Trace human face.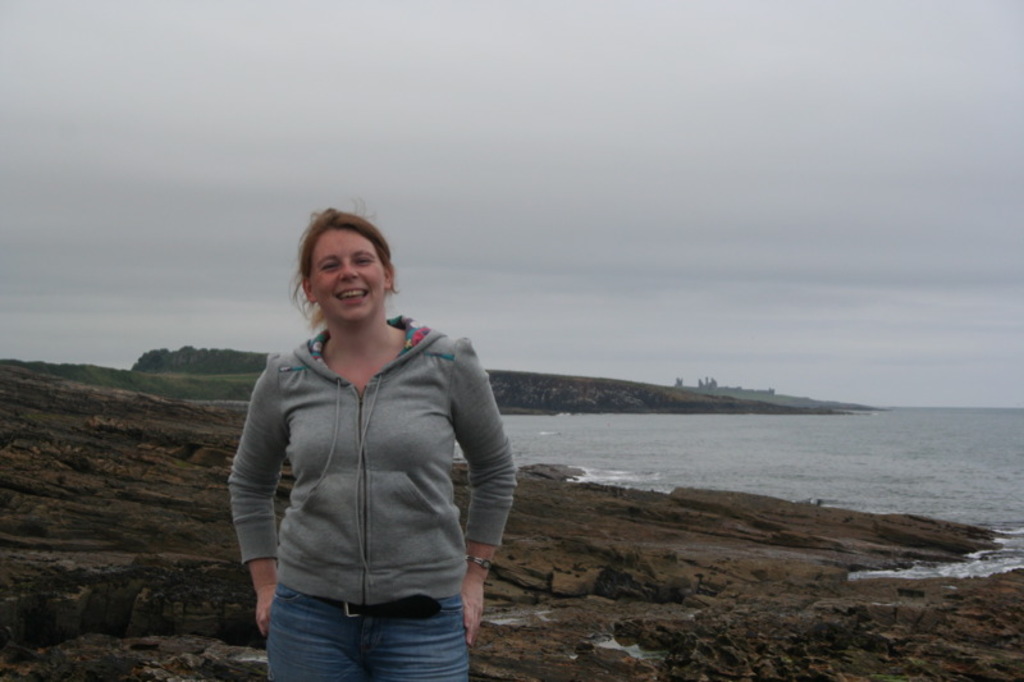
Traced to [310,226,384,319].
